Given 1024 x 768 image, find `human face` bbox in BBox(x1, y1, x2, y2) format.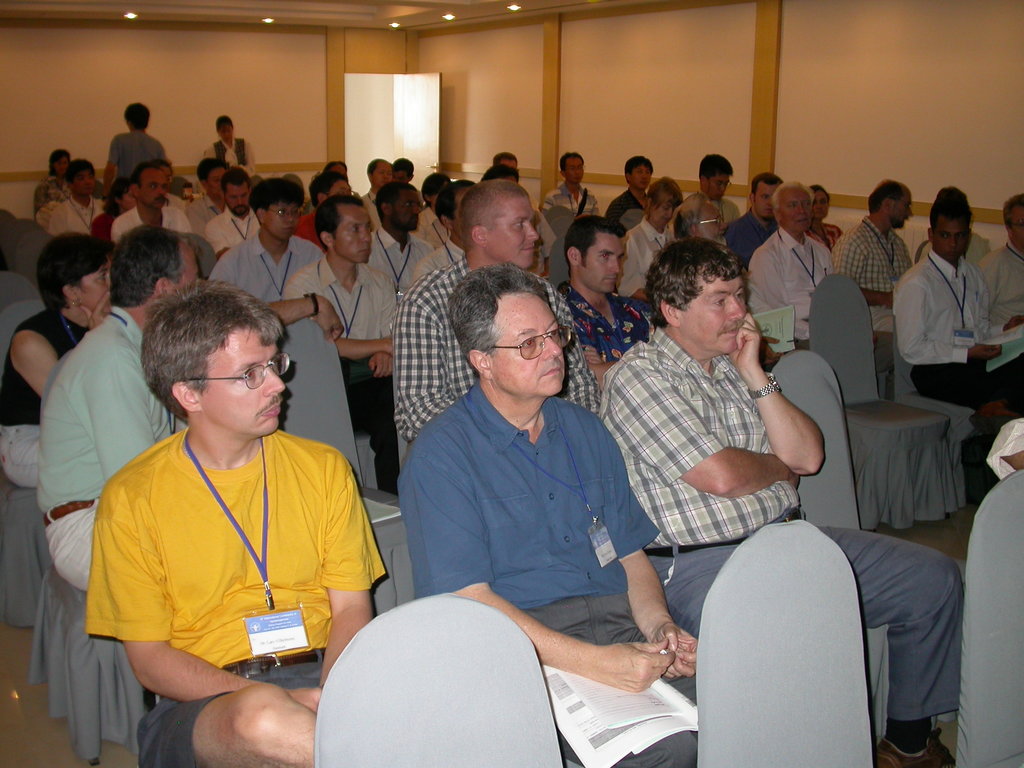
BBox(52, 157, 70, 181).
